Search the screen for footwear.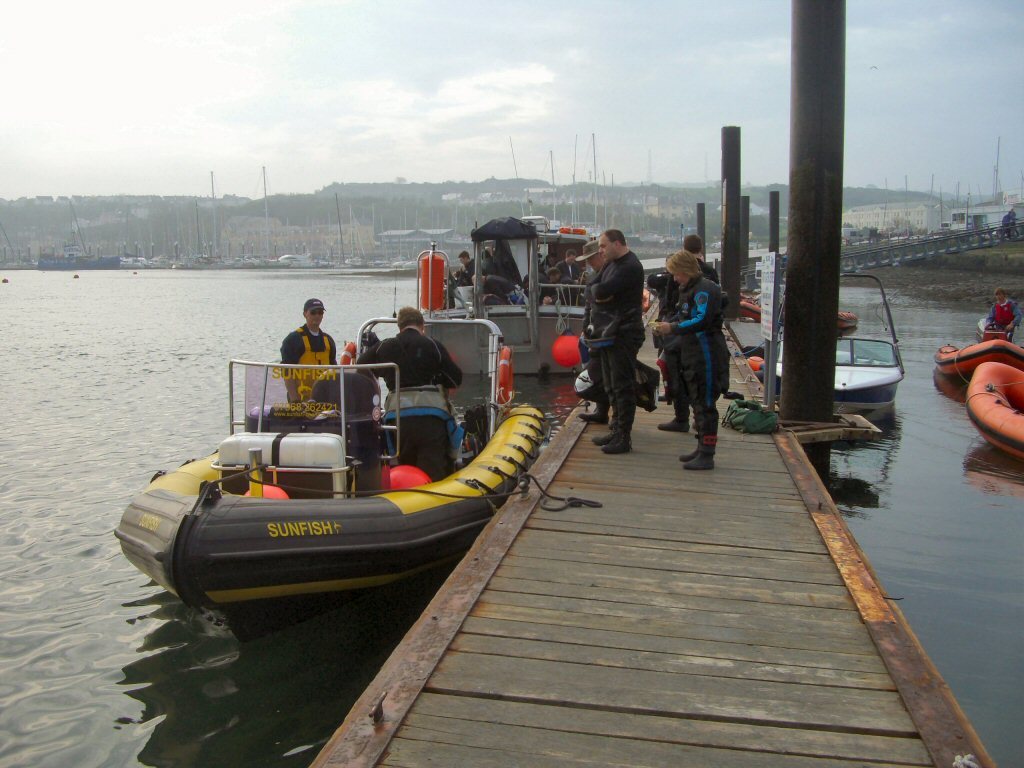
Found at <region>657, 416, 689, 431</region>.
